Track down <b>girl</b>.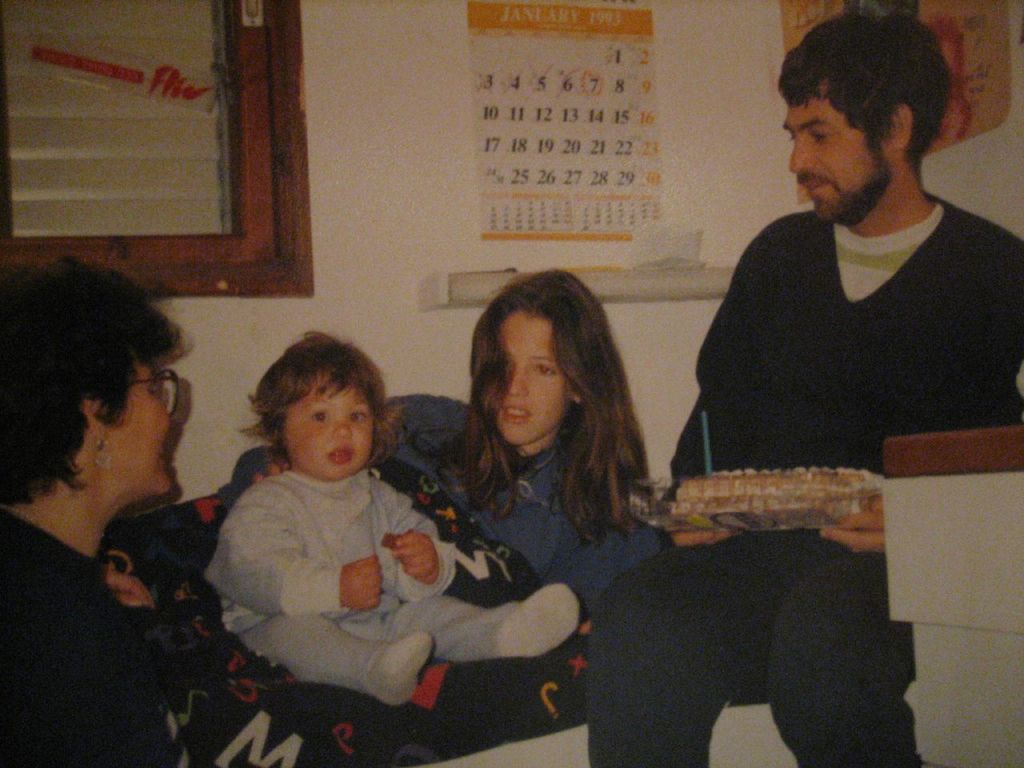
Tracked to x1=238 y1=269 x2=670 y2=623.
